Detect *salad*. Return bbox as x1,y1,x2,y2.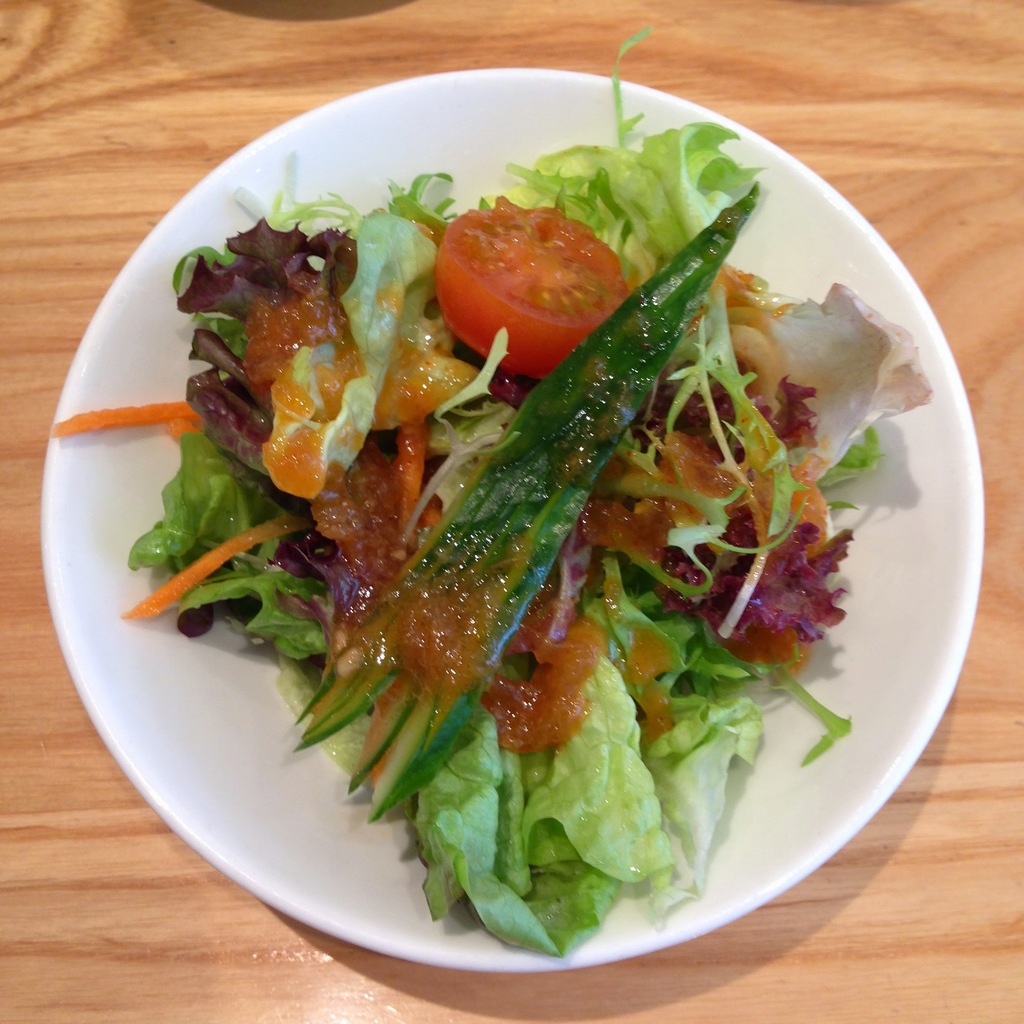
37,18,956,945.
